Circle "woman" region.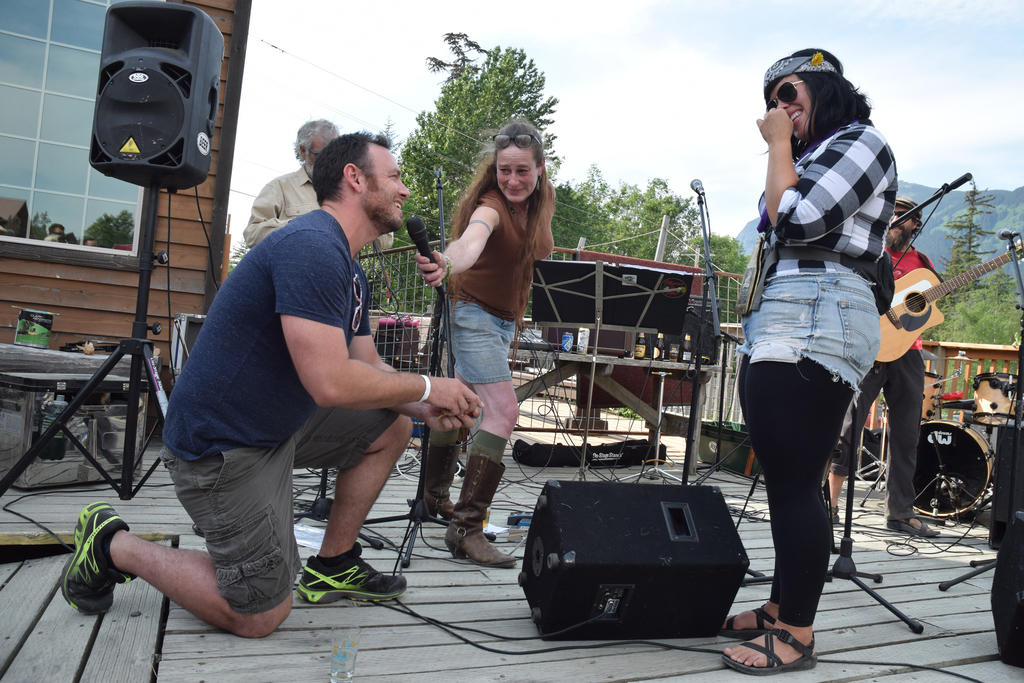
Region: <region>400, 128, 580, 555</region>.
